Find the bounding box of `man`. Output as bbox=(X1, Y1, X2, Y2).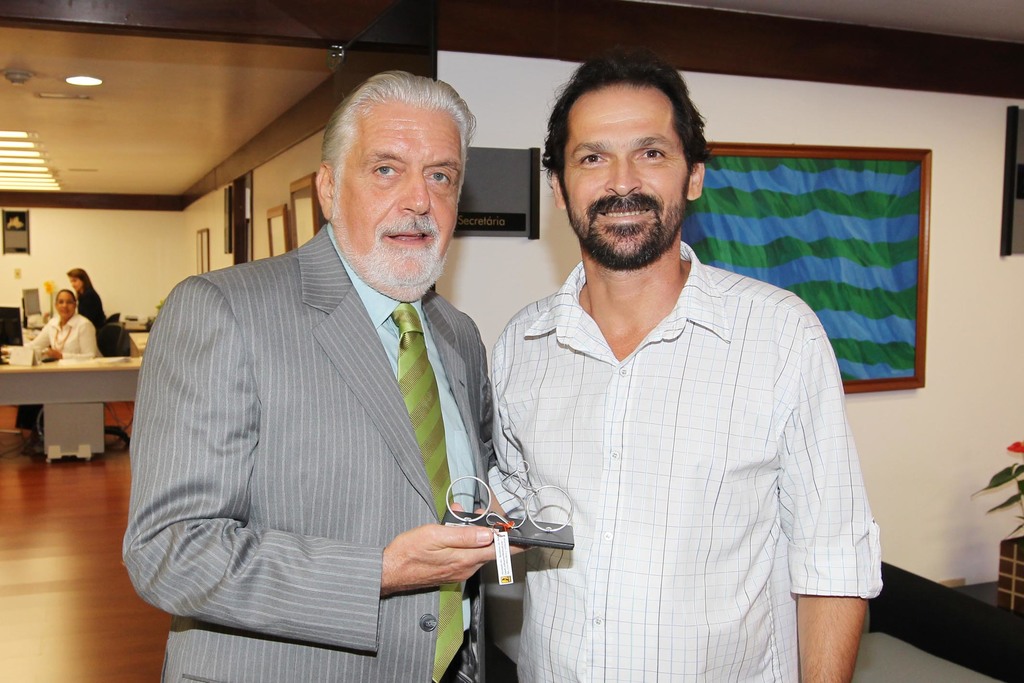
bbox=(489, 60, 884, 682).
